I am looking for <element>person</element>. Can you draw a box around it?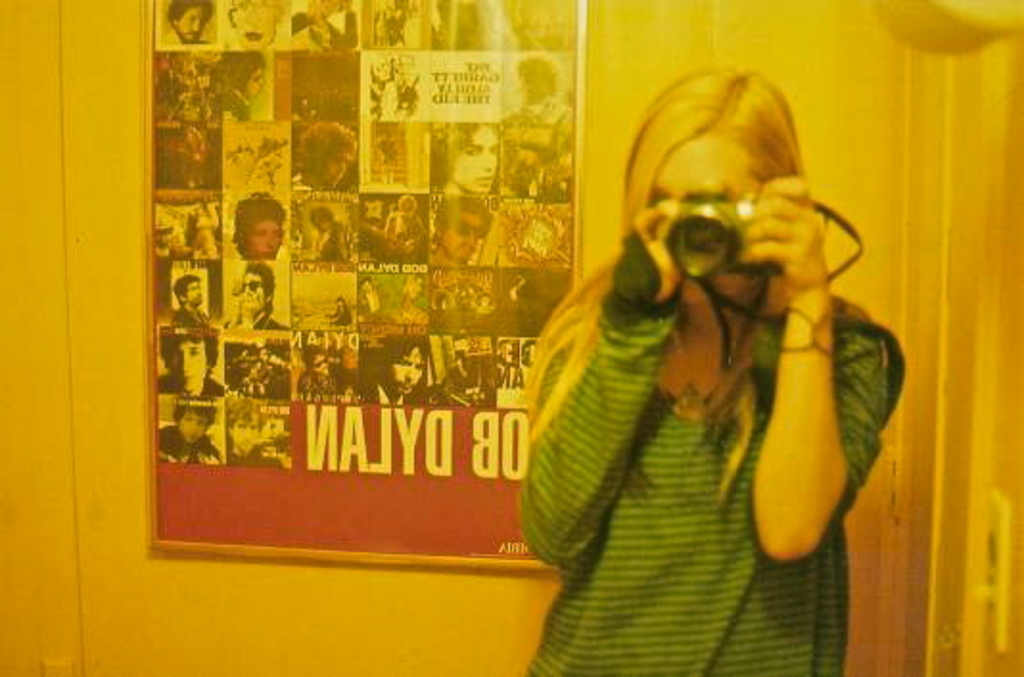
Sure, the bounding box is 221/253/288/328.
